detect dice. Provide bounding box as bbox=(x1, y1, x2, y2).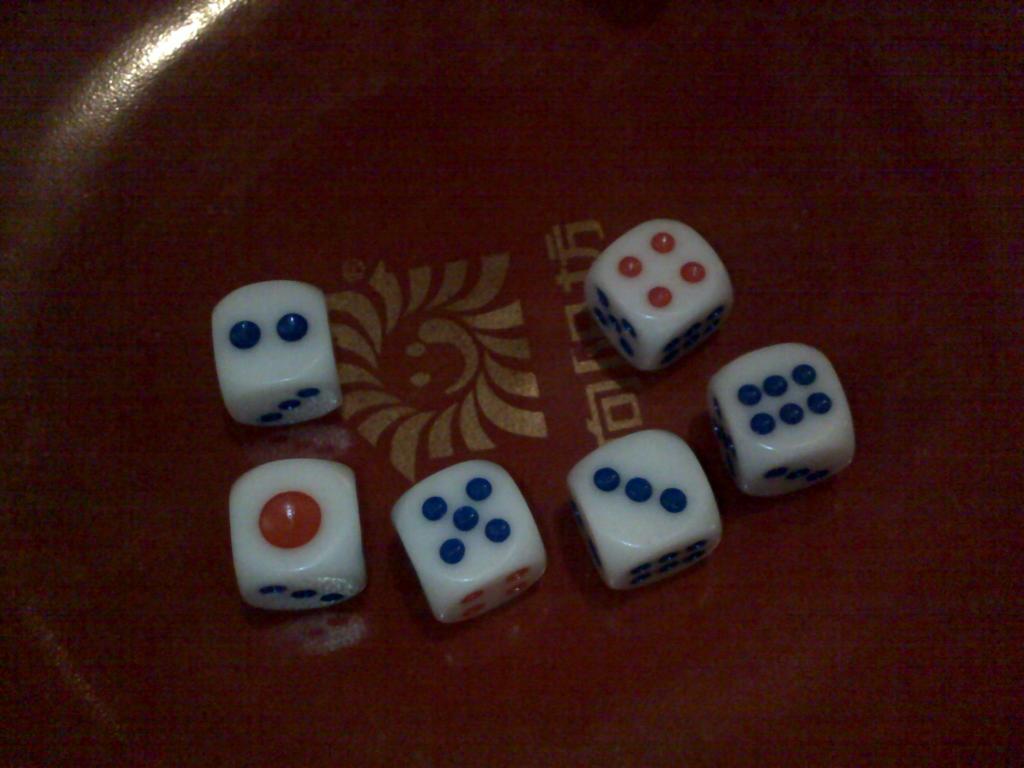
bbox=(230, 455, 367, 618).
